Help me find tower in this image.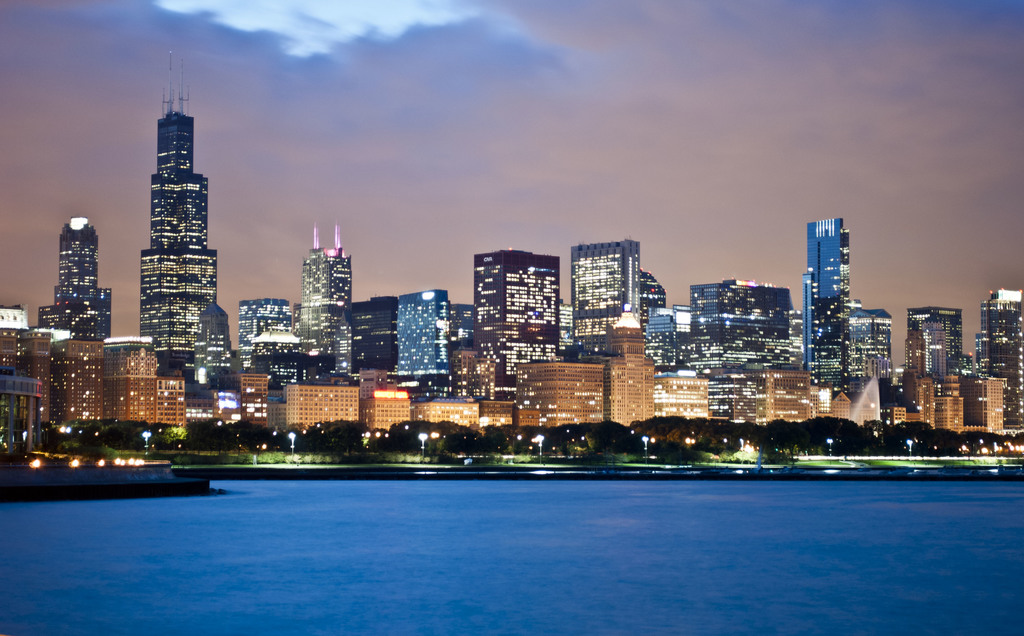
Found it: BBox(967, 292, 1023, 443).
